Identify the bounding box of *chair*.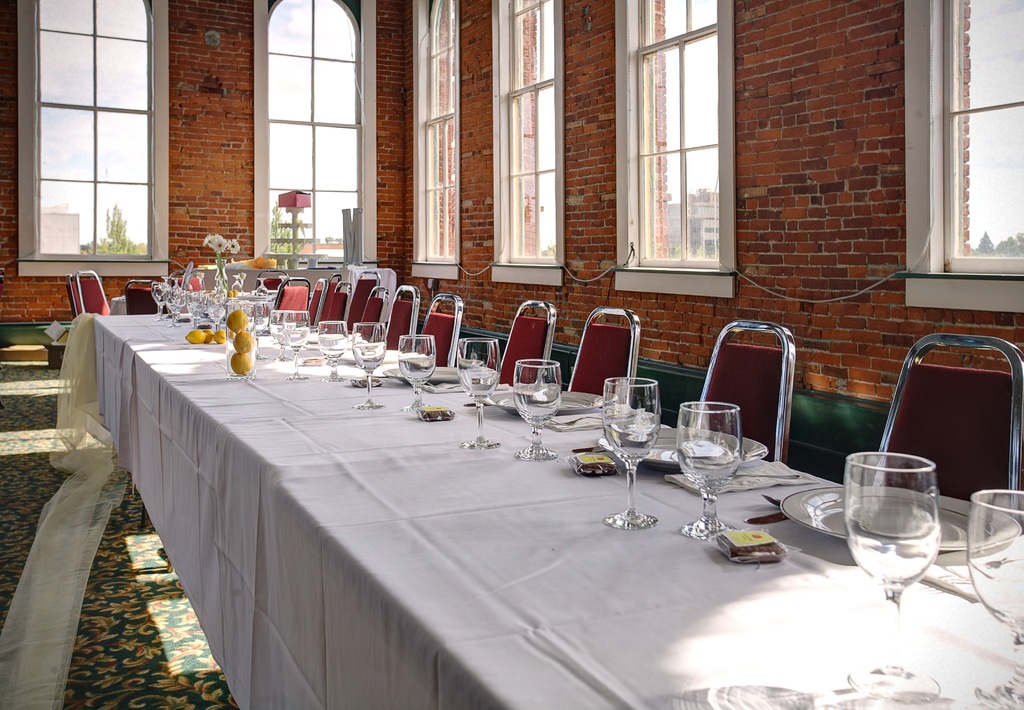
pyautogui.locateOnScreen(63, 275, 84, 319).
